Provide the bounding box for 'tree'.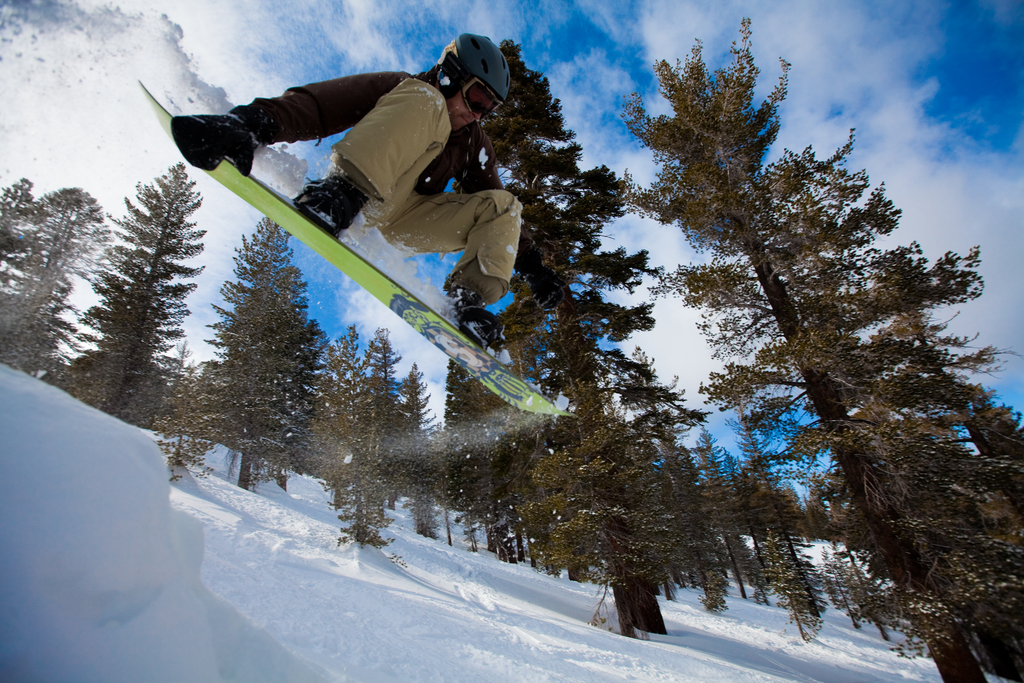
left=435, top=34, right=660, bottom=623.
